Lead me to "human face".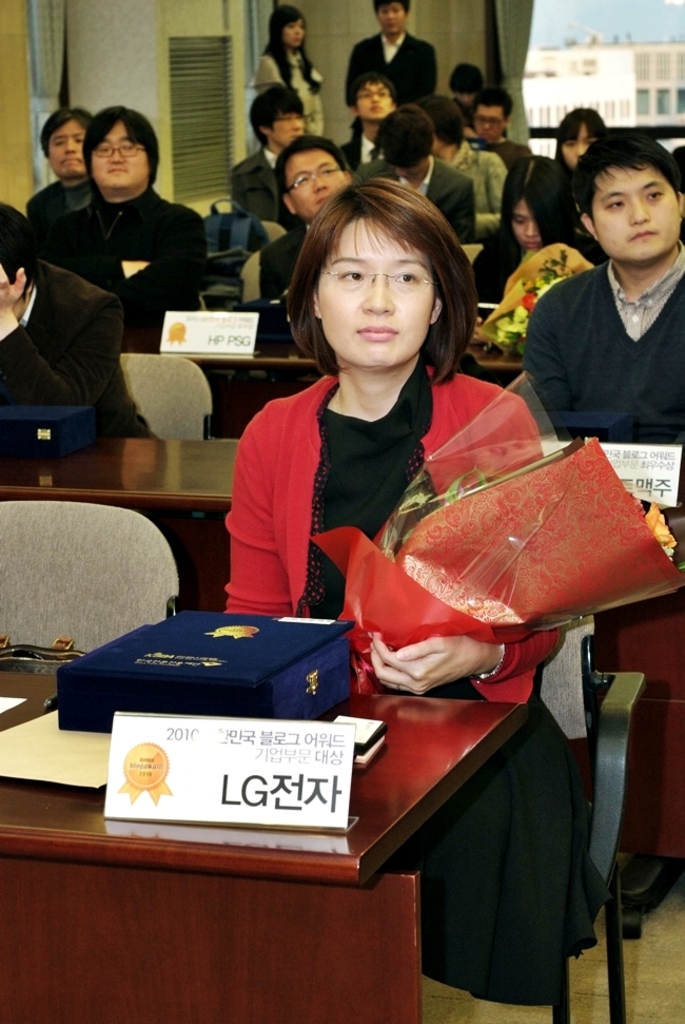
Lead to 564:127:599:167.
